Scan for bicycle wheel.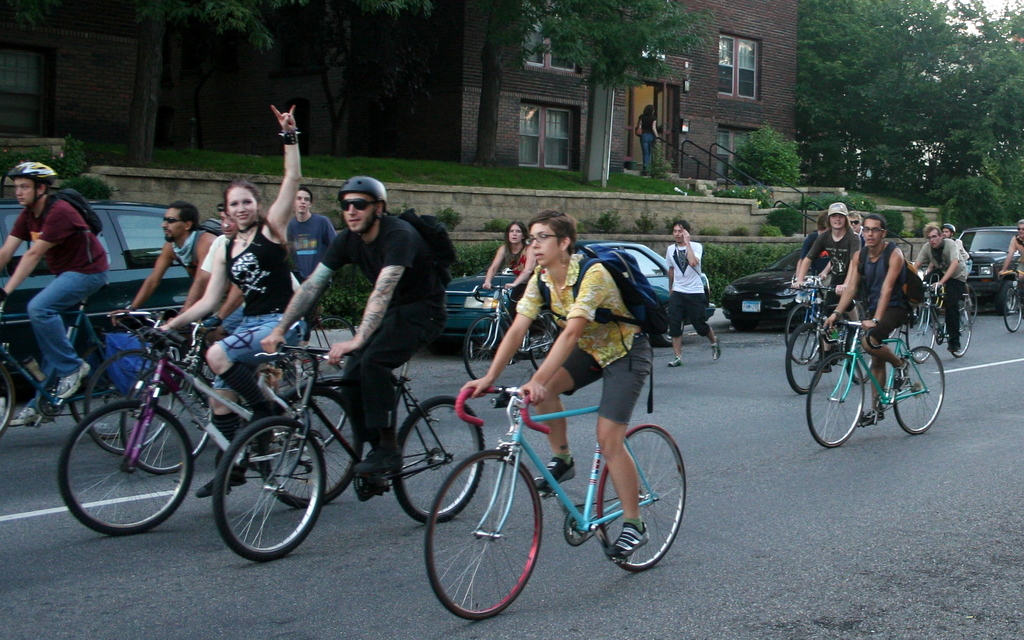
Scan result: detection(254, 388, 358, 506).
